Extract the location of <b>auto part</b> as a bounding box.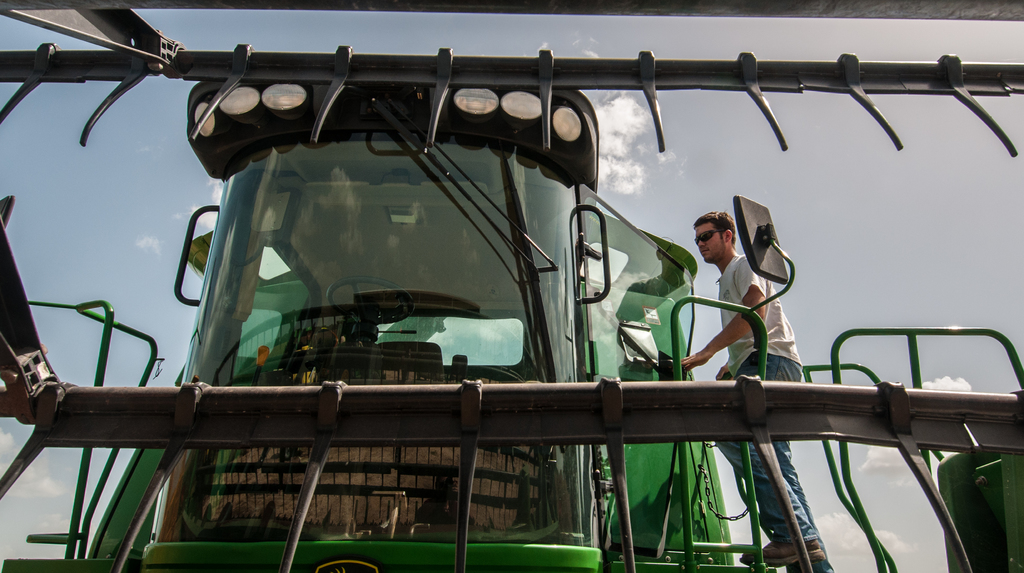
<box>312,557,382,572</box>.
